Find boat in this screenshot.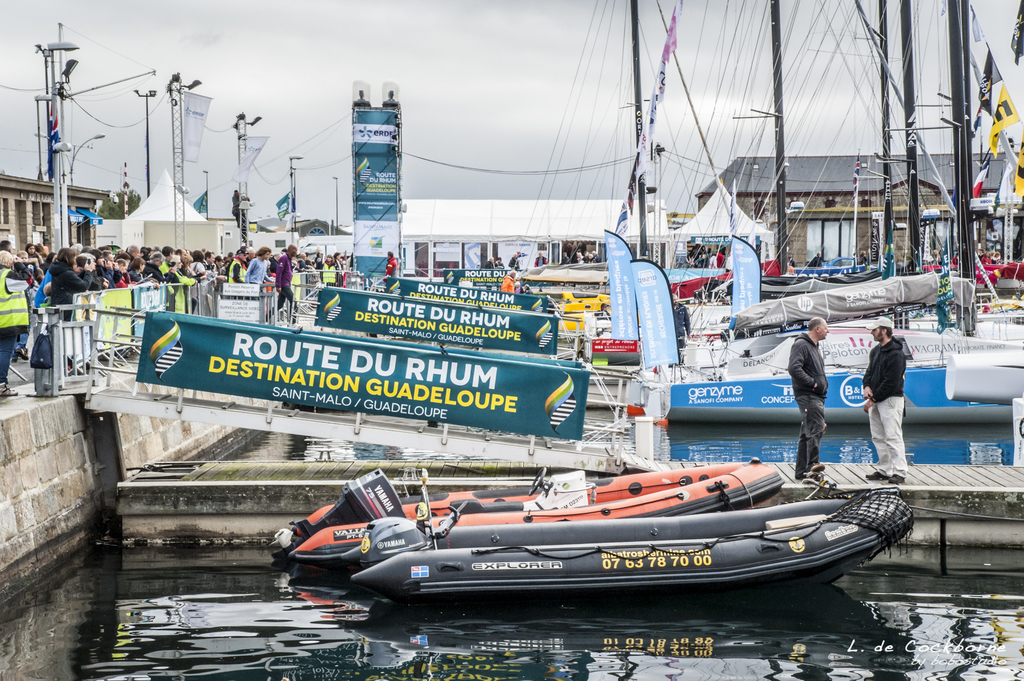
The bounding box for boat is {"x1": 271, "y1": 450, "x2": 788, "y2": 592}.
